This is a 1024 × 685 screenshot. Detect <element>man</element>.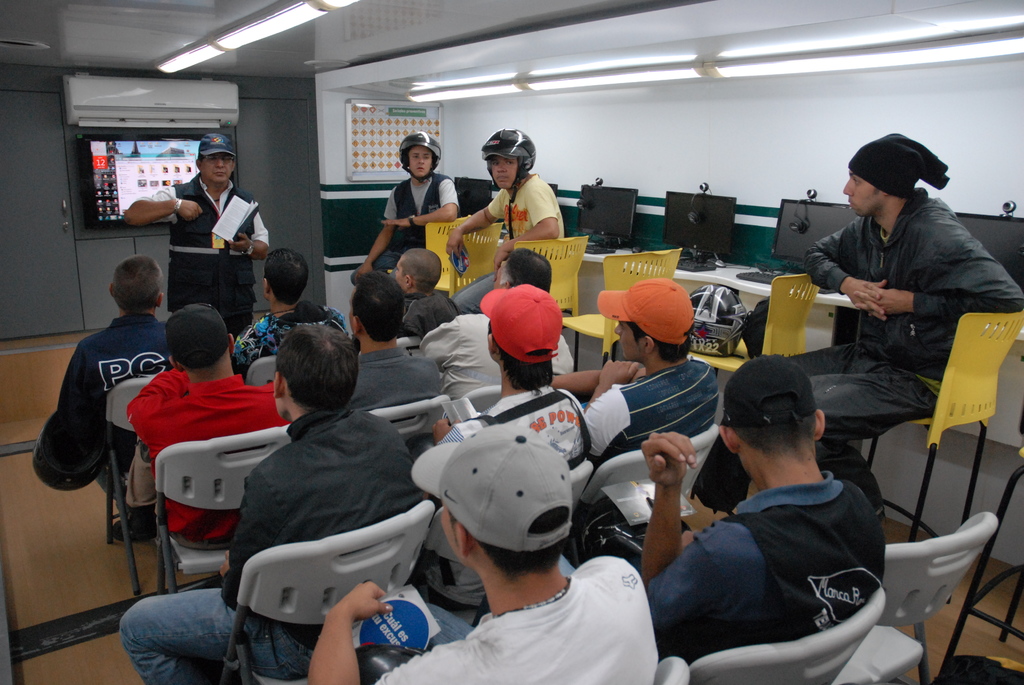
<box>689,132,1023,535</box>.
